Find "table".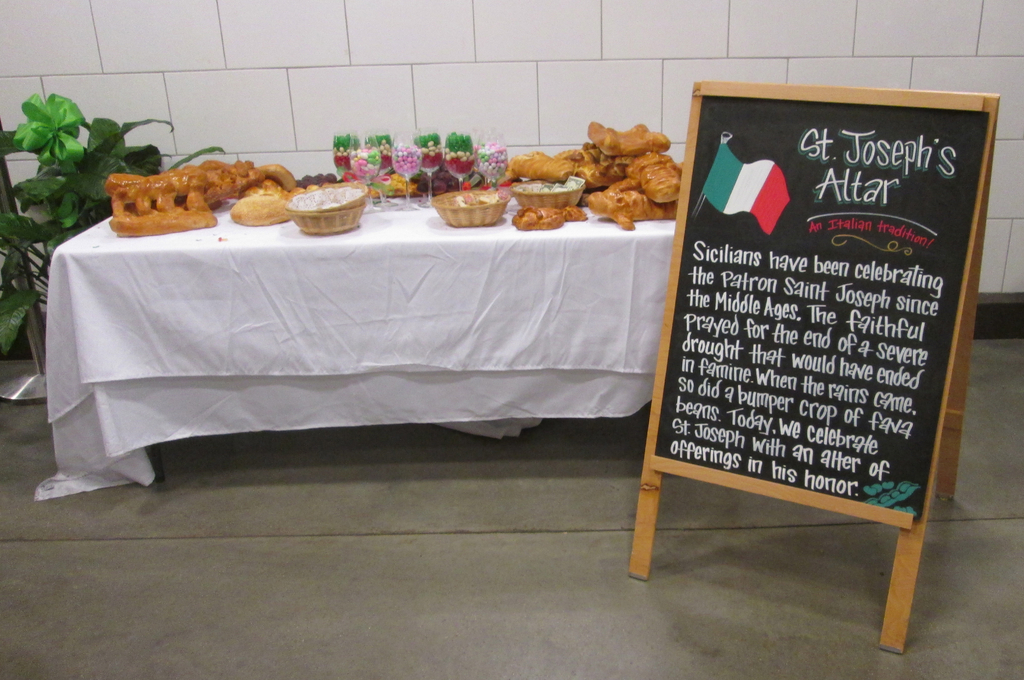
box(15, 149, 692, 514).
